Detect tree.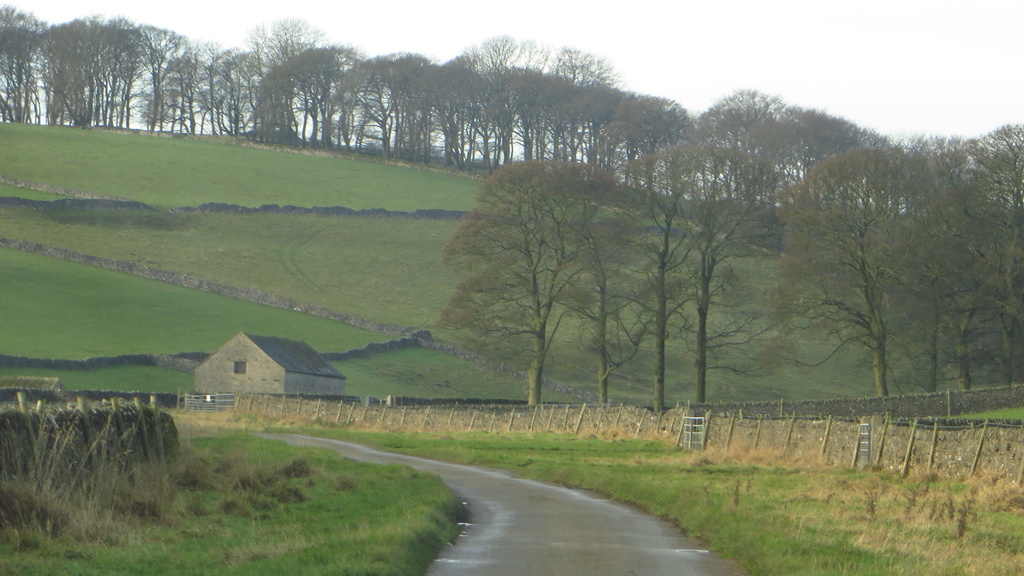
Detected at {"x1": 579, "y1": 81, "x2": 633, "y2": 159}.
